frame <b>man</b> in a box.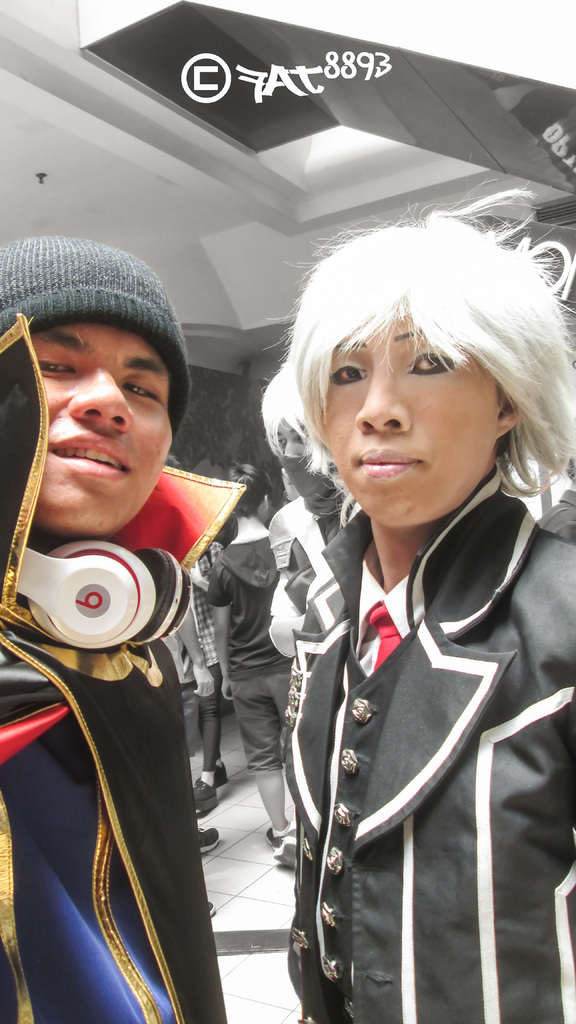
bbox=(504, 438, 573, 519).
